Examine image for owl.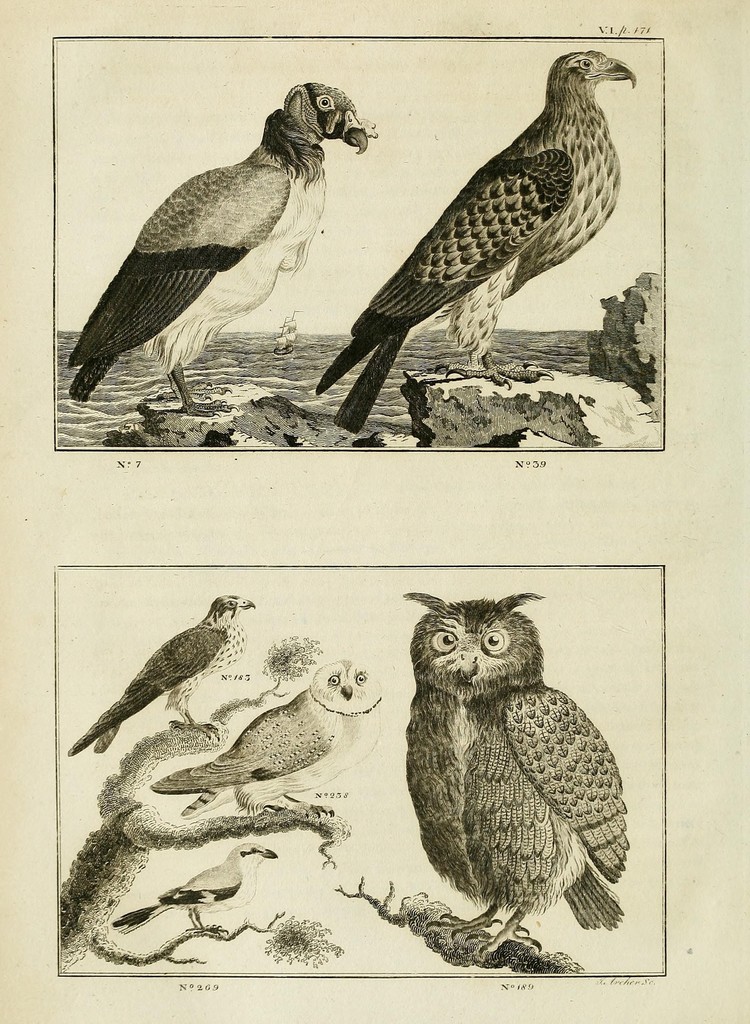
Examination result: select_region(149, 652, 387, 825).
